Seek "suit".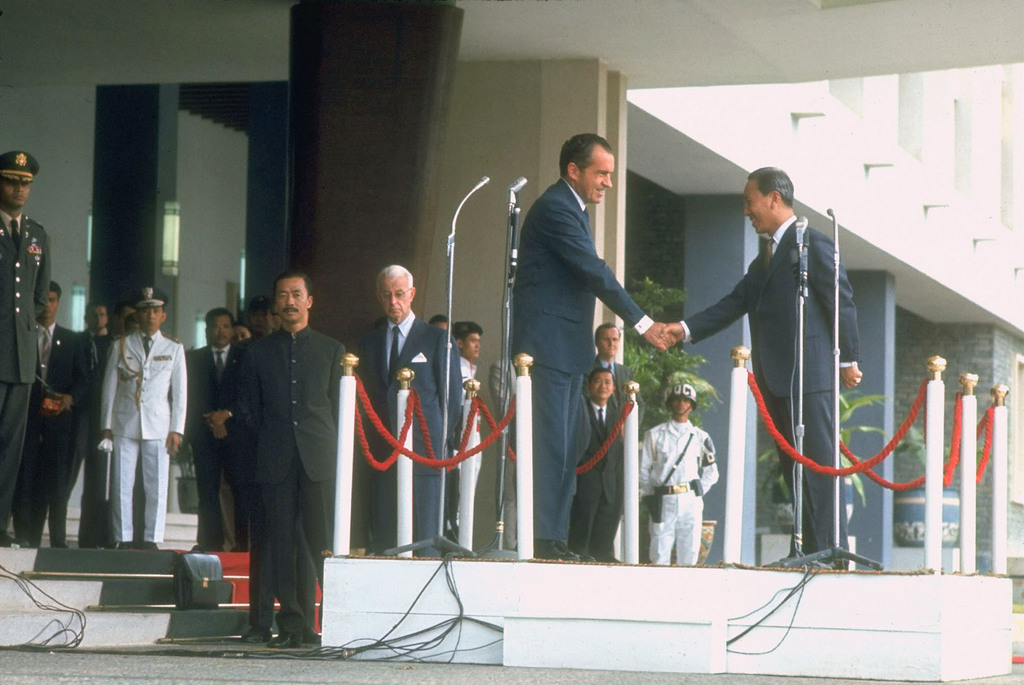
bbox=(592, 352, 633, 418).
